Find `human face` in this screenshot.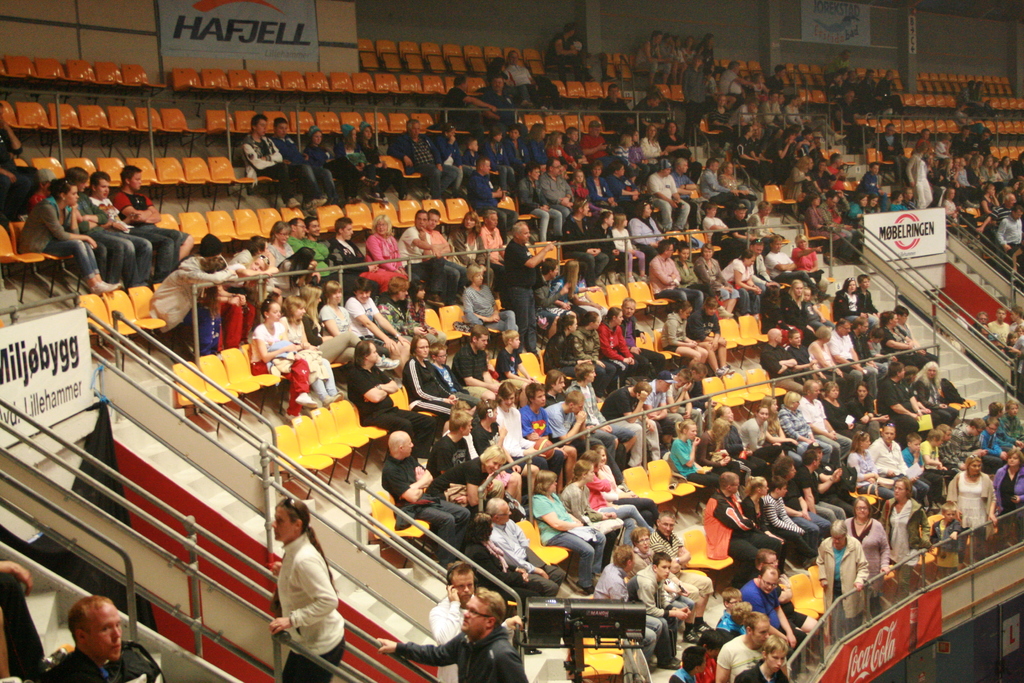
The bounding box for `human face` is 779 488 787 496.
